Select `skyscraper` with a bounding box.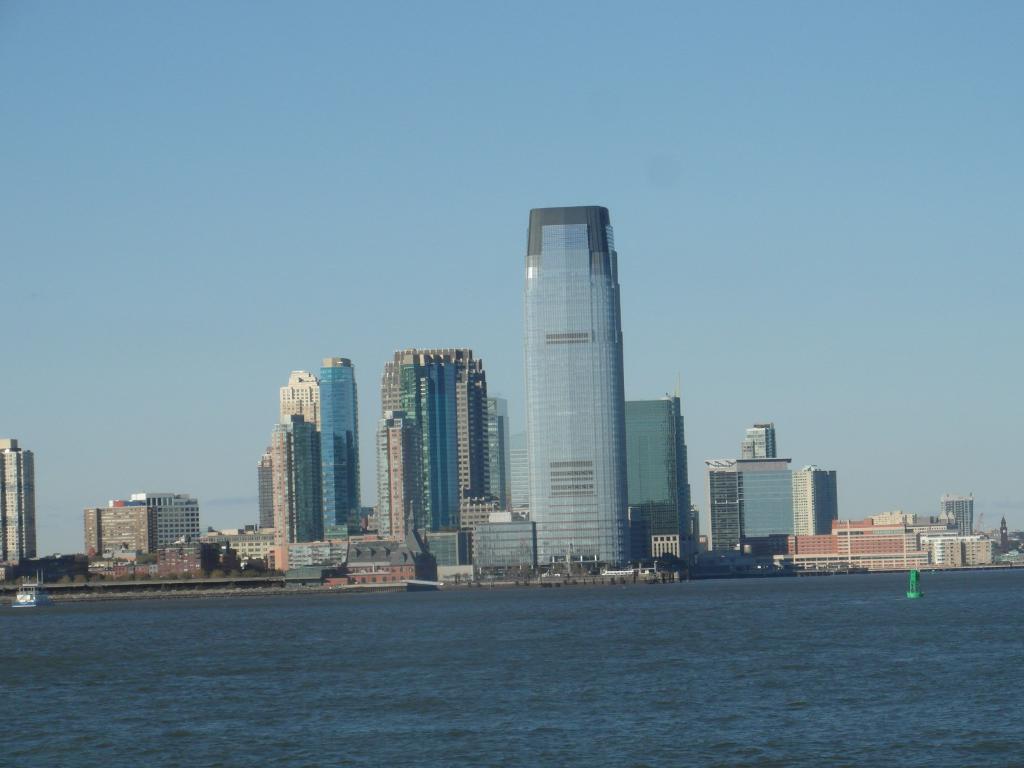
{"left": 380, "top": 345, "right": 490, "bottom": 541}.
